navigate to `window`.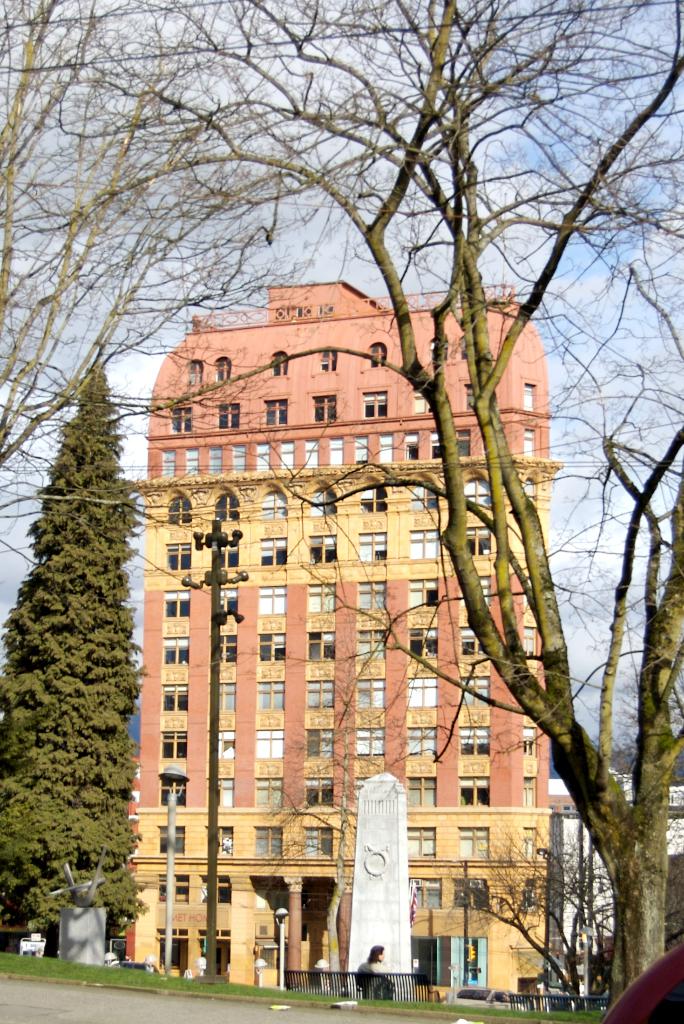
Navigation target: [159, 868, 184, 899].
